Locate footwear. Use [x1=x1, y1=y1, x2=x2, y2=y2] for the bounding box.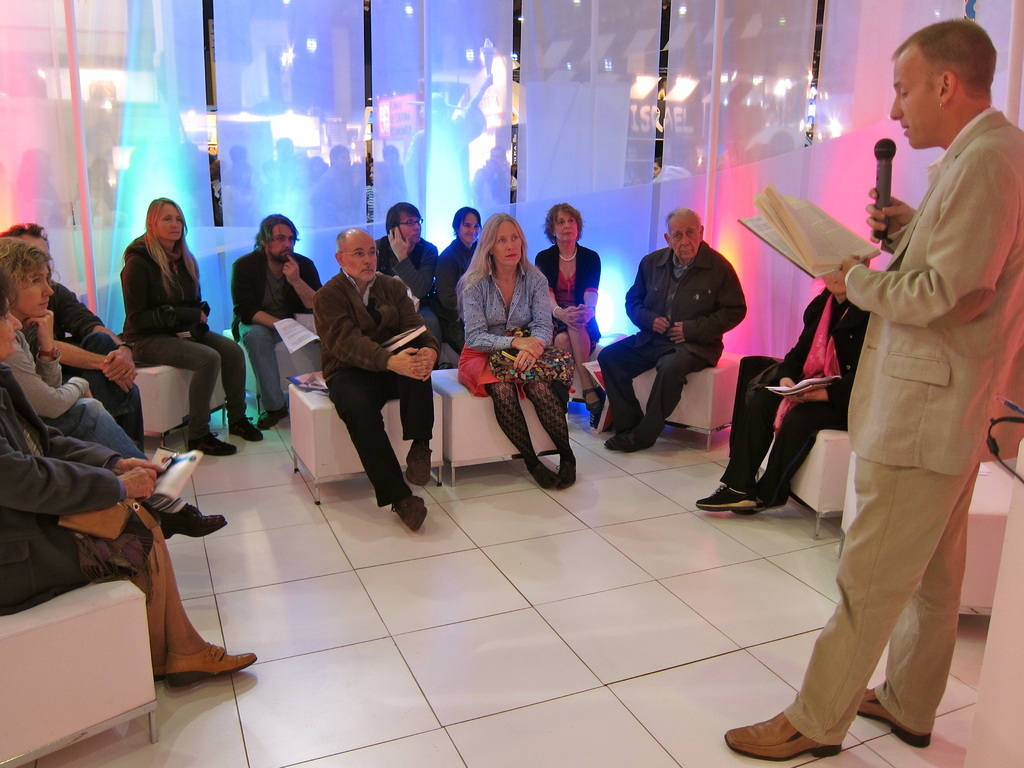
[x1=387, y1=484, x2=426, y2=528].
